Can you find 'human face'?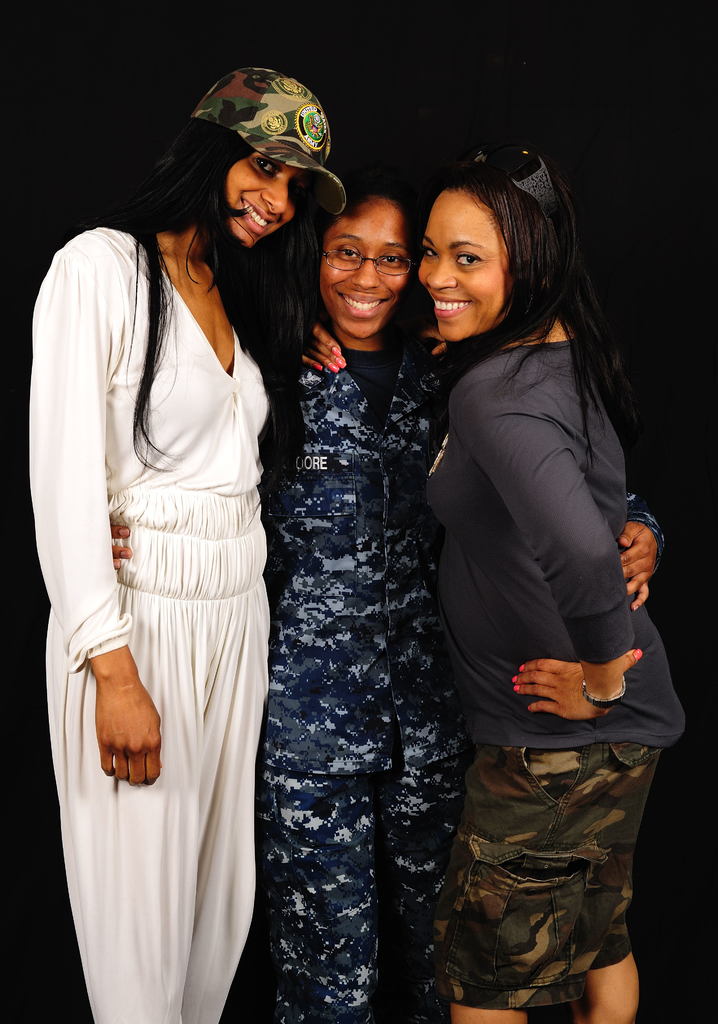
Yes, bounding box: bbox=[313, 205, 411, 345].
